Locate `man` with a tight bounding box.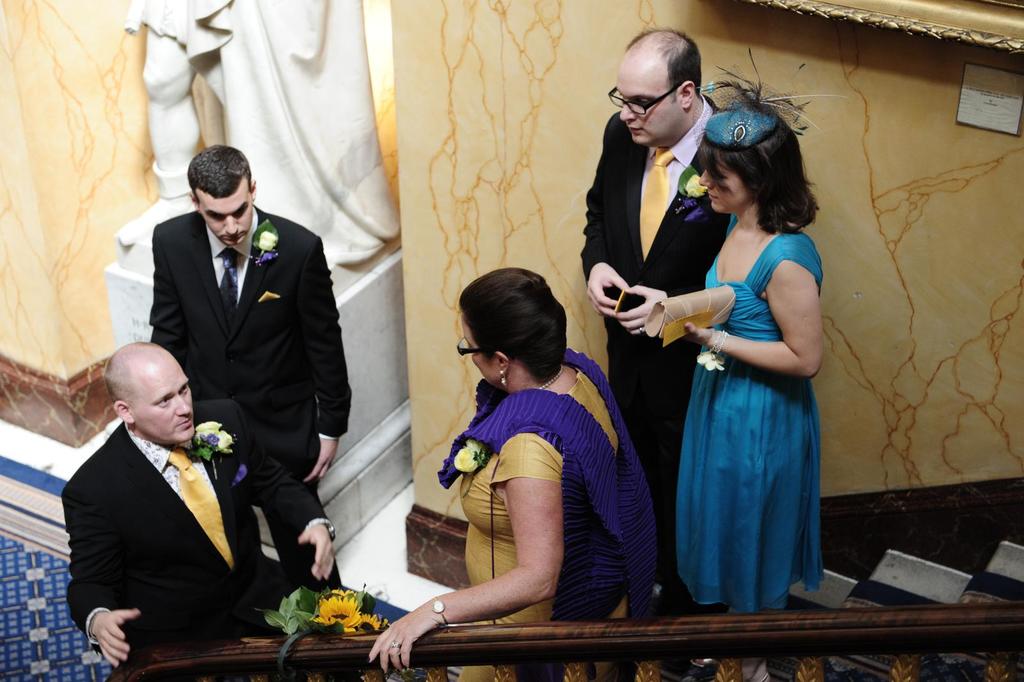
BBox(144, 140, 353, 595).
